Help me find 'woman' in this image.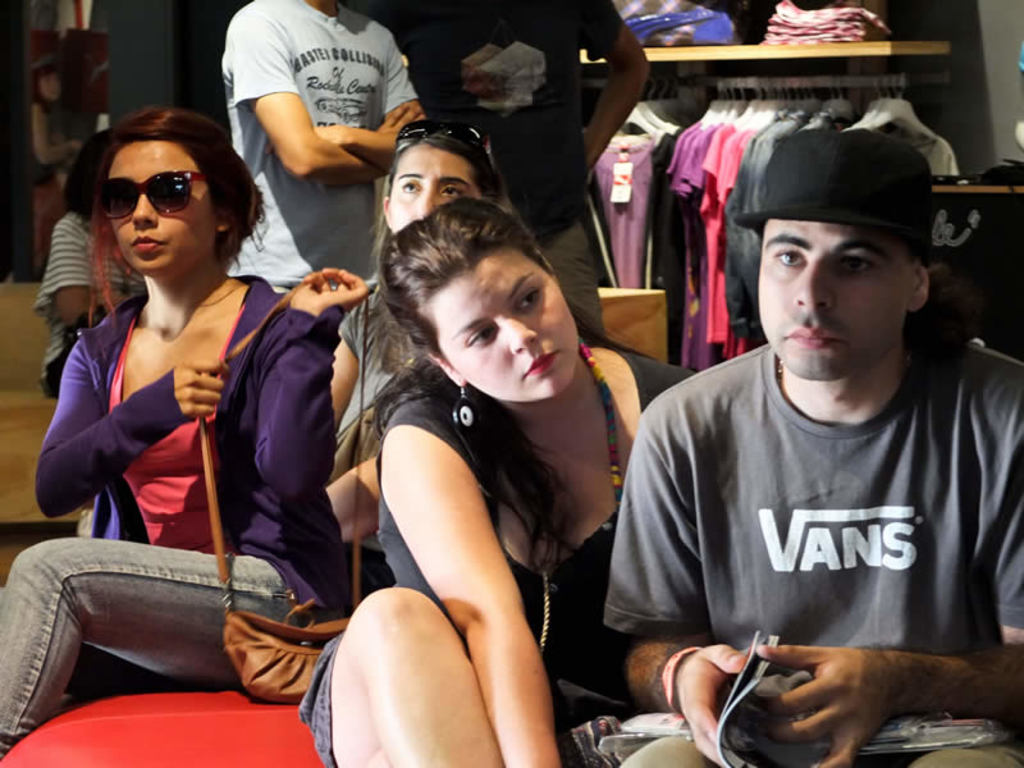
Found it: [321, 114, 502, 604].
